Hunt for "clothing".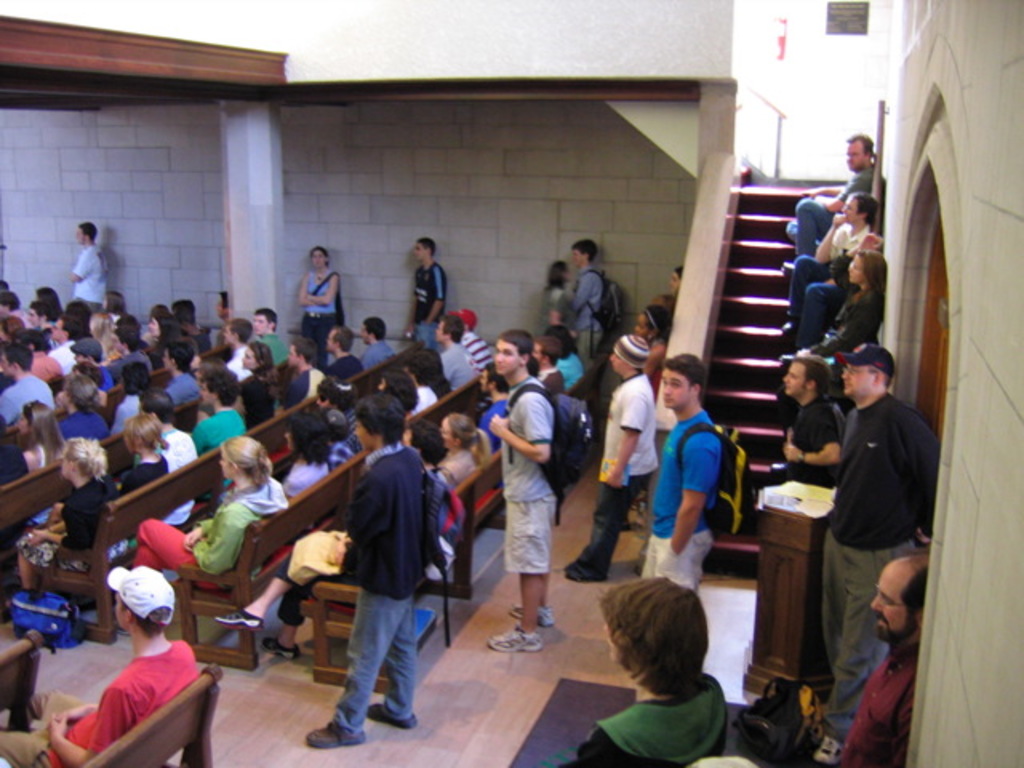
Hunted down at 794:219:875:347.
